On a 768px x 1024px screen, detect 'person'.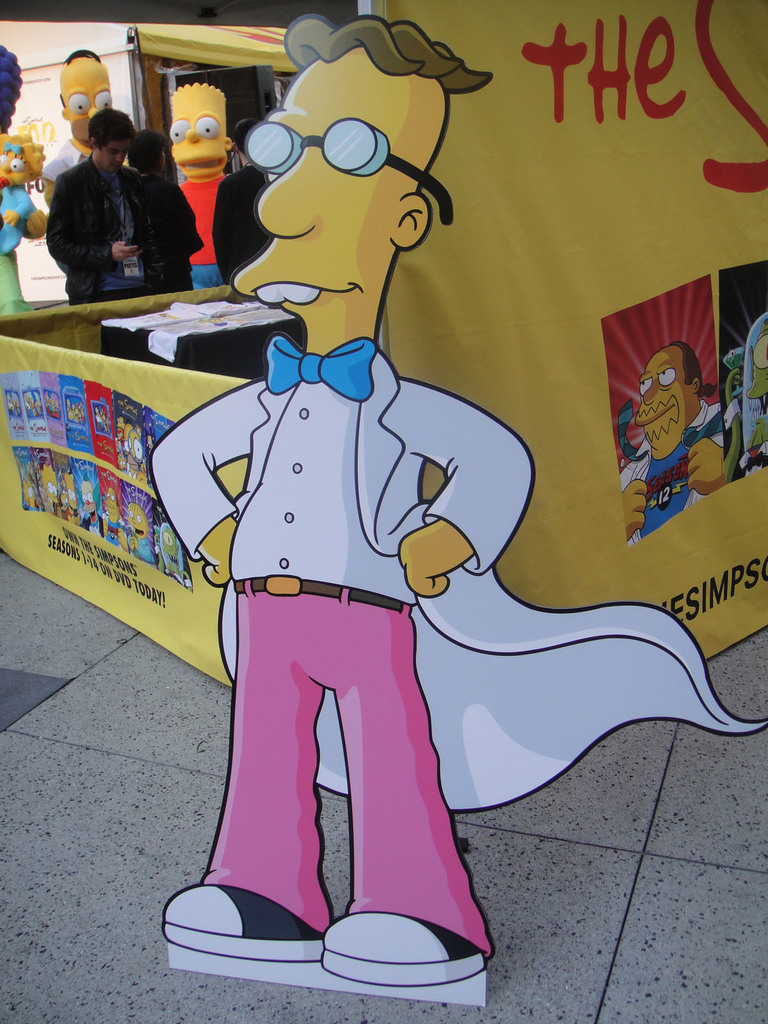
x1=703, y1=297, x2=767, y2=489.
